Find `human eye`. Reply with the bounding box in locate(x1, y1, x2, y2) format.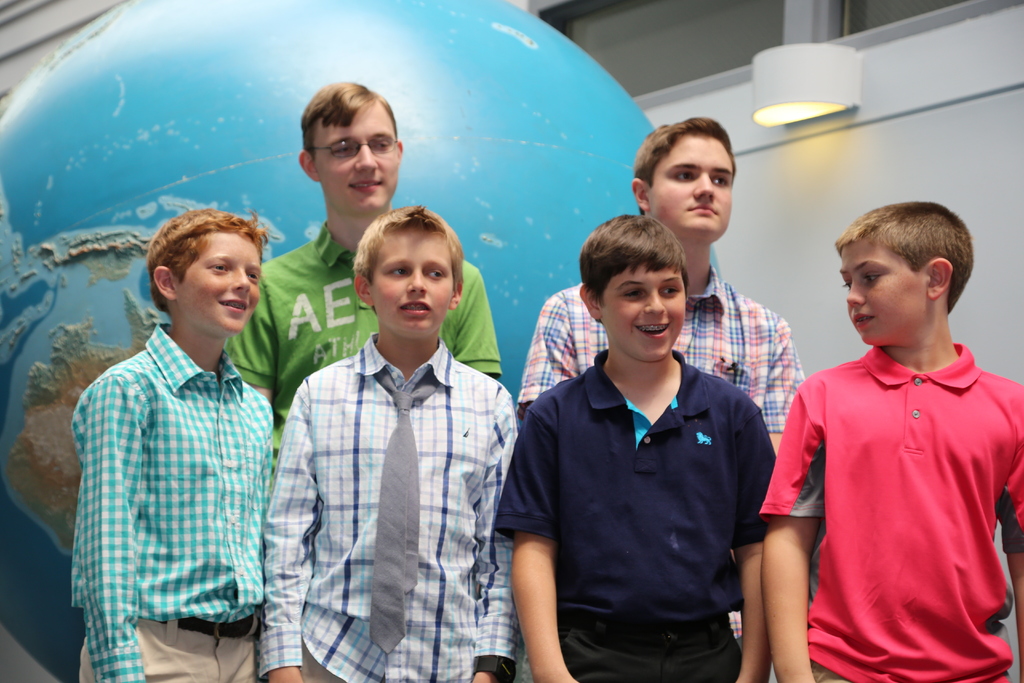
locate(330, 142, 353, 155).
